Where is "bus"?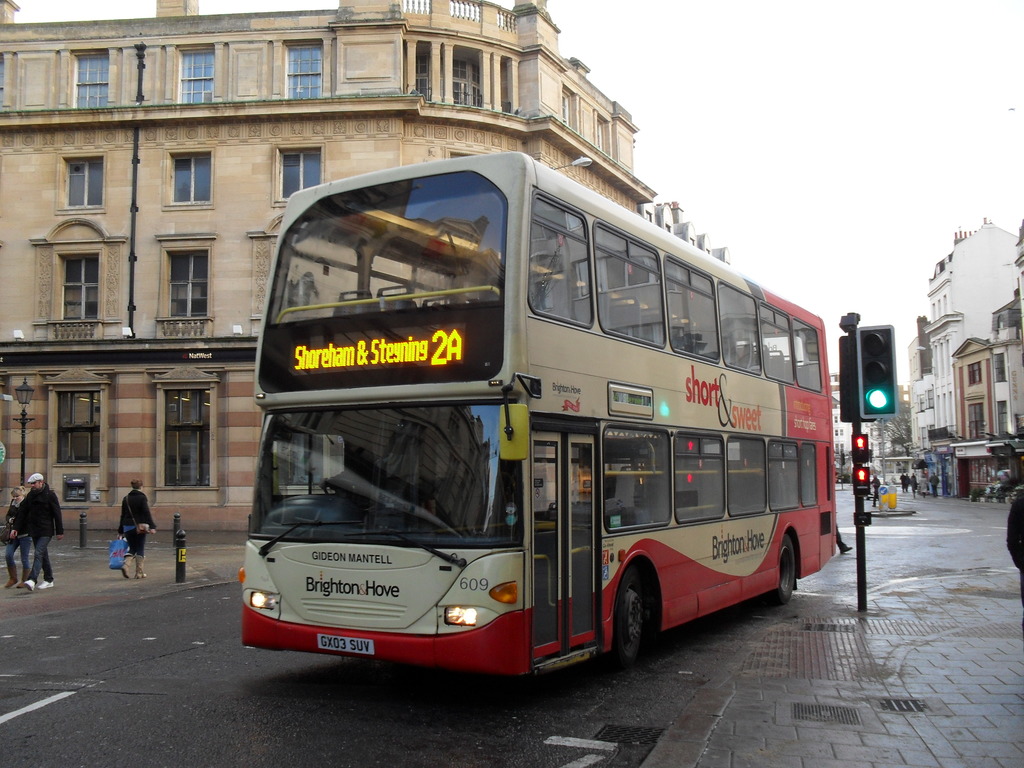
bbox=(243, 148, 838, 689).
